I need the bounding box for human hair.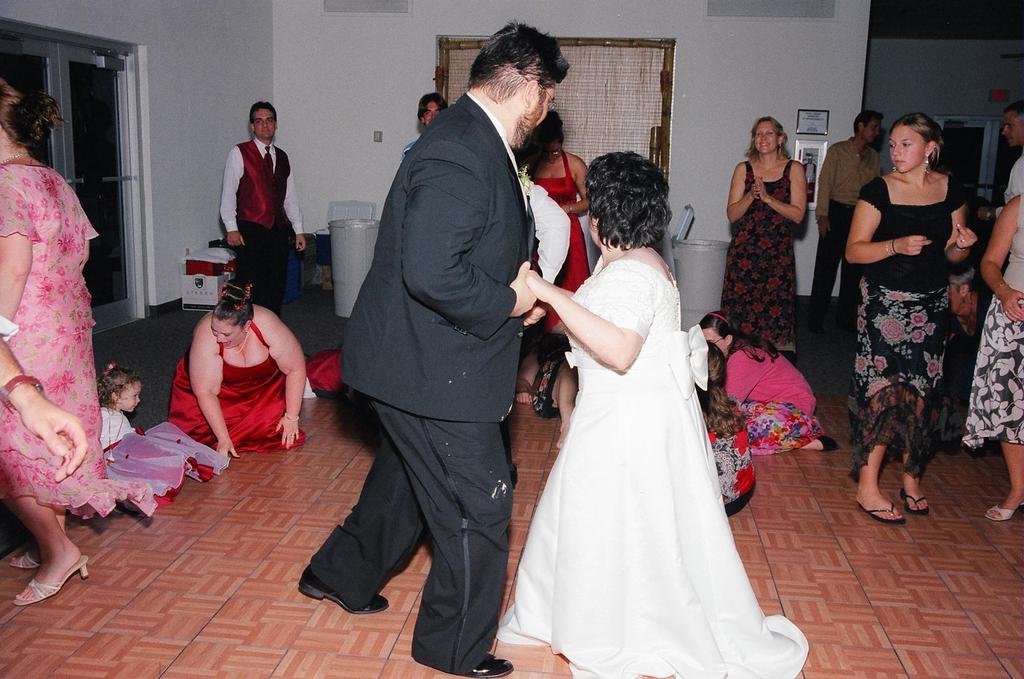
Here it is: x1=470, y1=17, x2=570, y2=94.
